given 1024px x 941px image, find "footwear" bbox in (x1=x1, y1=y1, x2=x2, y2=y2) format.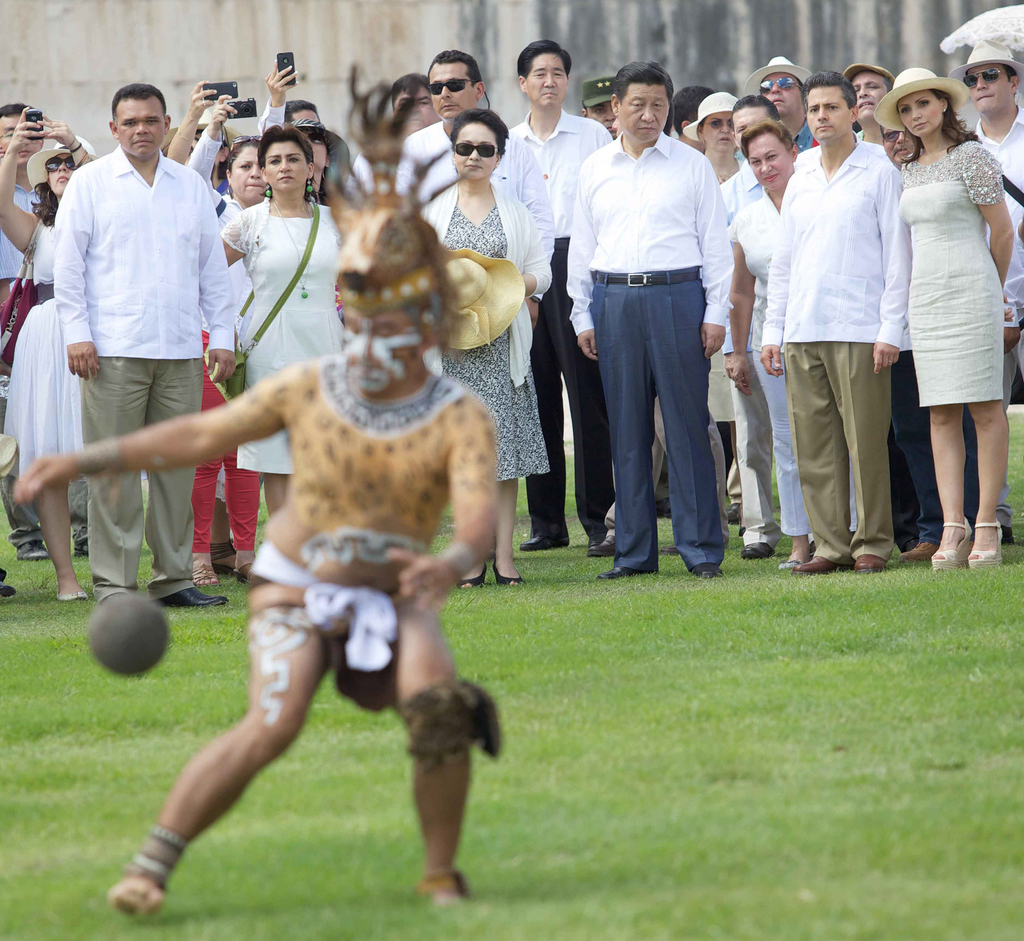
(x1=105, y1=869, x2=164, y2=912).
